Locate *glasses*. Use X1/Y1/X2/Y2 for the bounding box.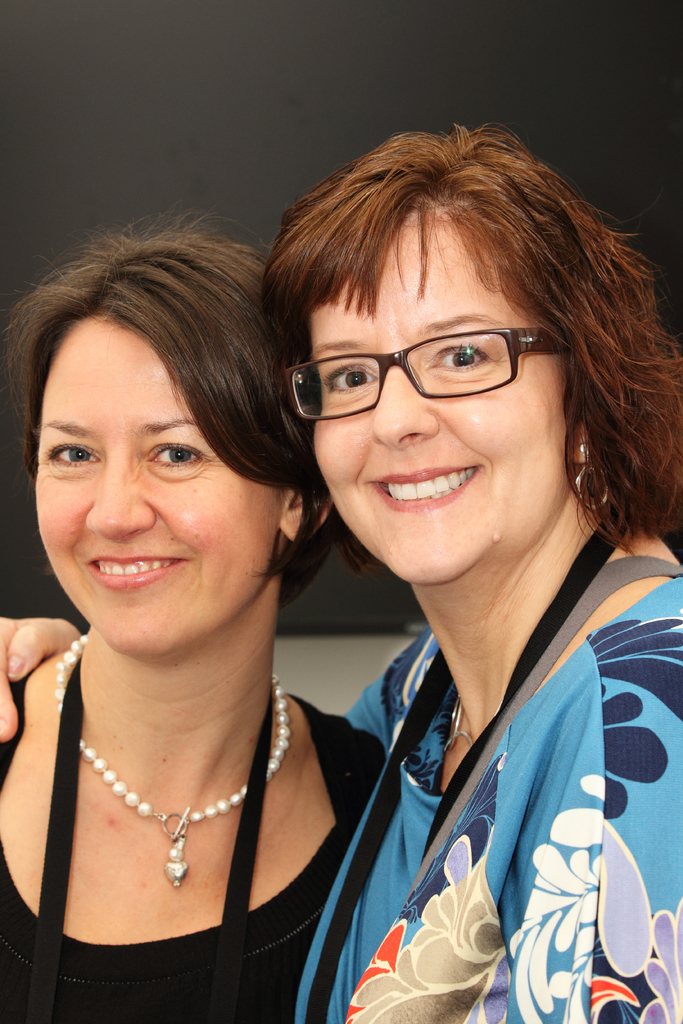
283/323/573/413.
